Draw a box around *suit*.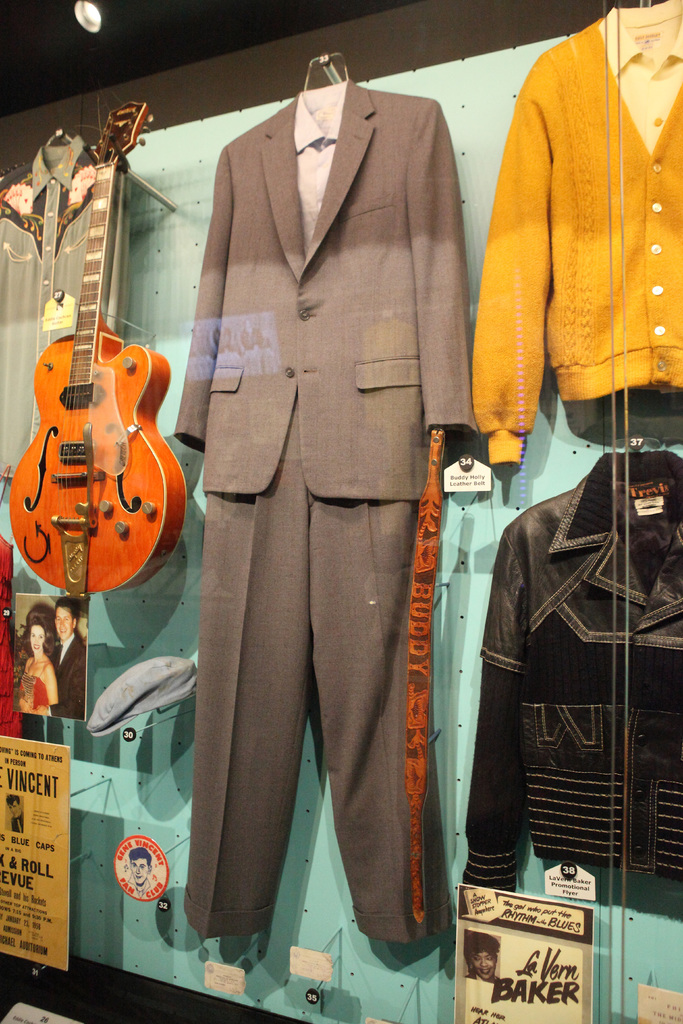
left=191, top=83, right=447, bottom=1005.
